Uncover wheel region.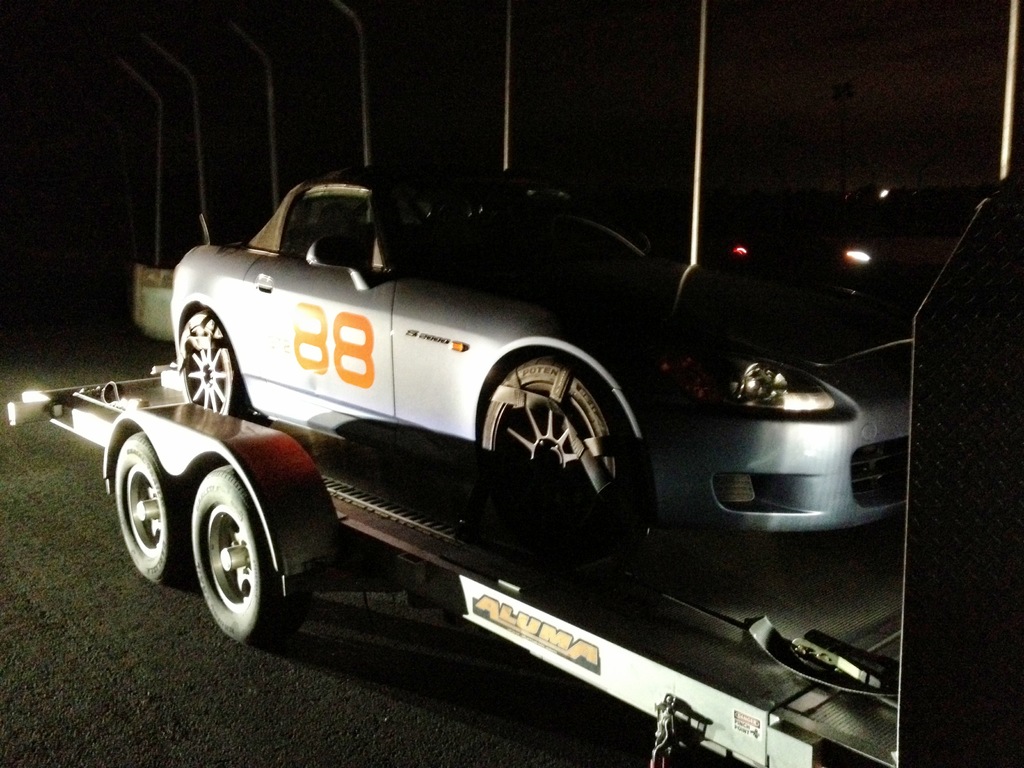
Uncovered: left=175, top=467, right=289, bottom=648.
